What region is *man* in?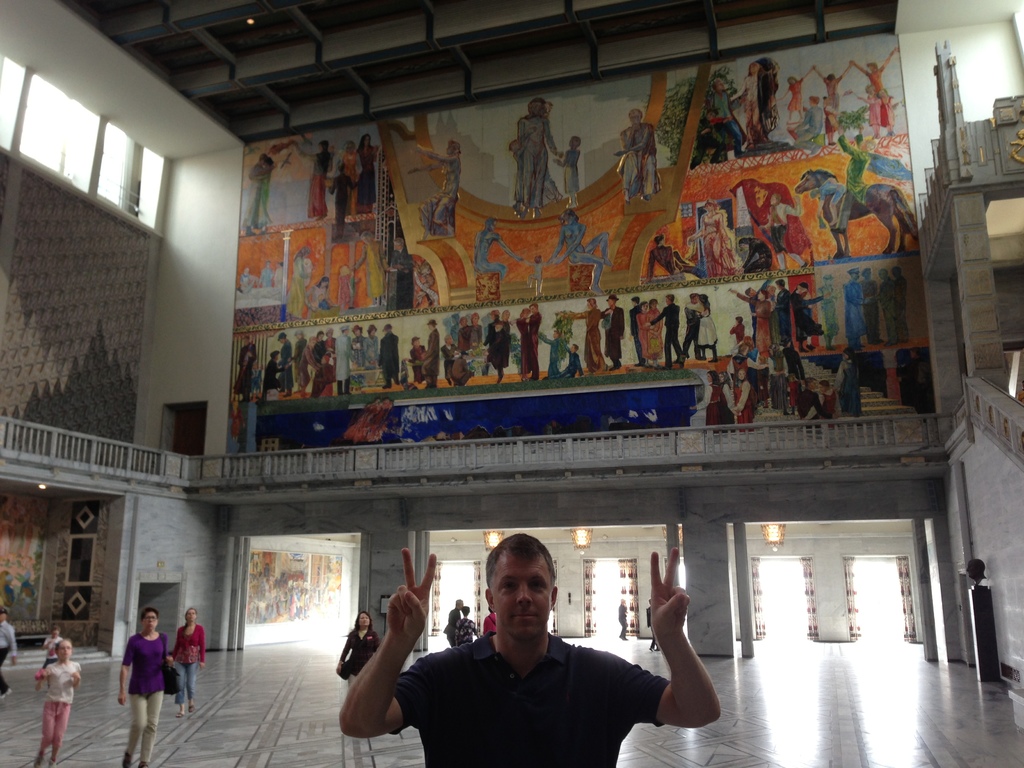
select_region(378, 323, 403, 388).
